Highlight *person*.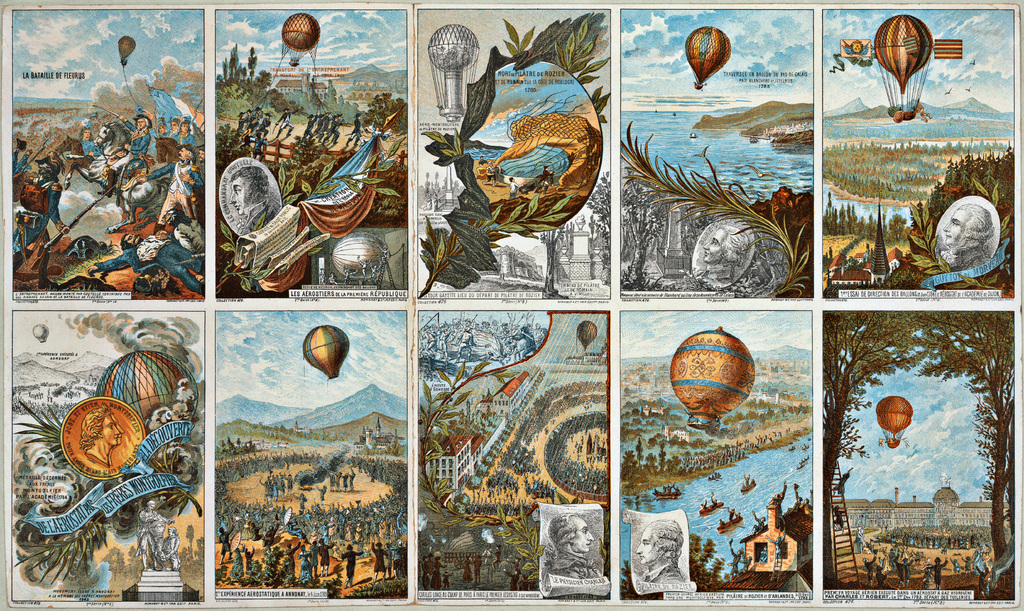
Highlighted region: pyautogui.locateOnScreen(156, 205, 200, 257).
